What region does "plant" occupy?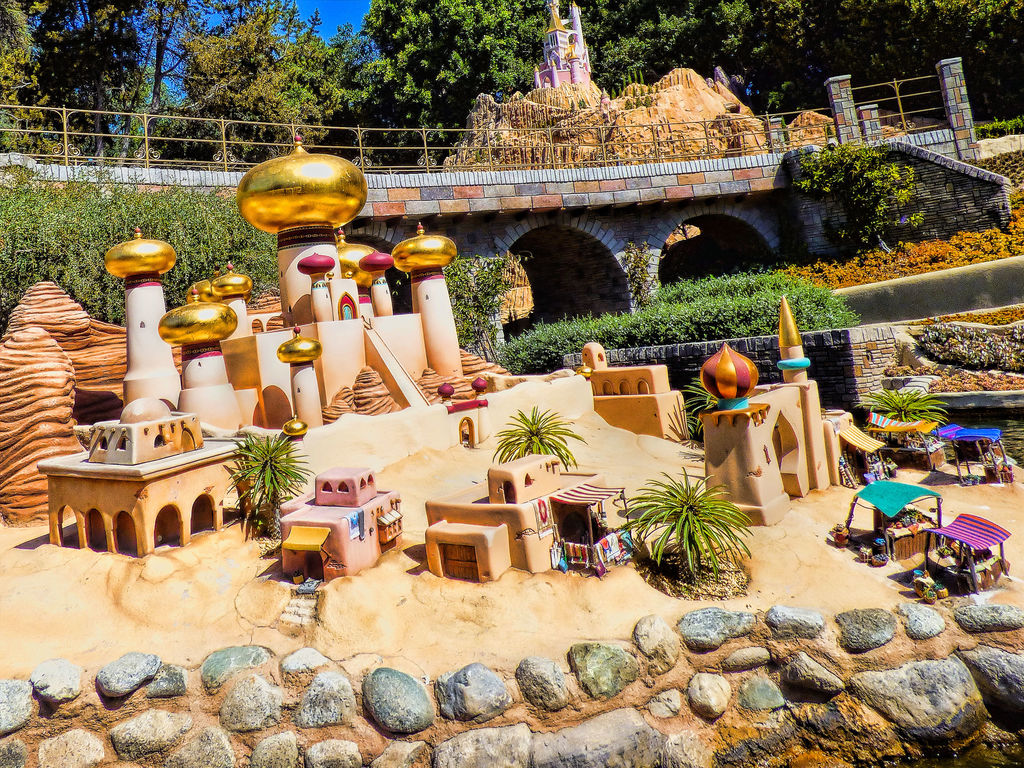
479/399/588/473.
